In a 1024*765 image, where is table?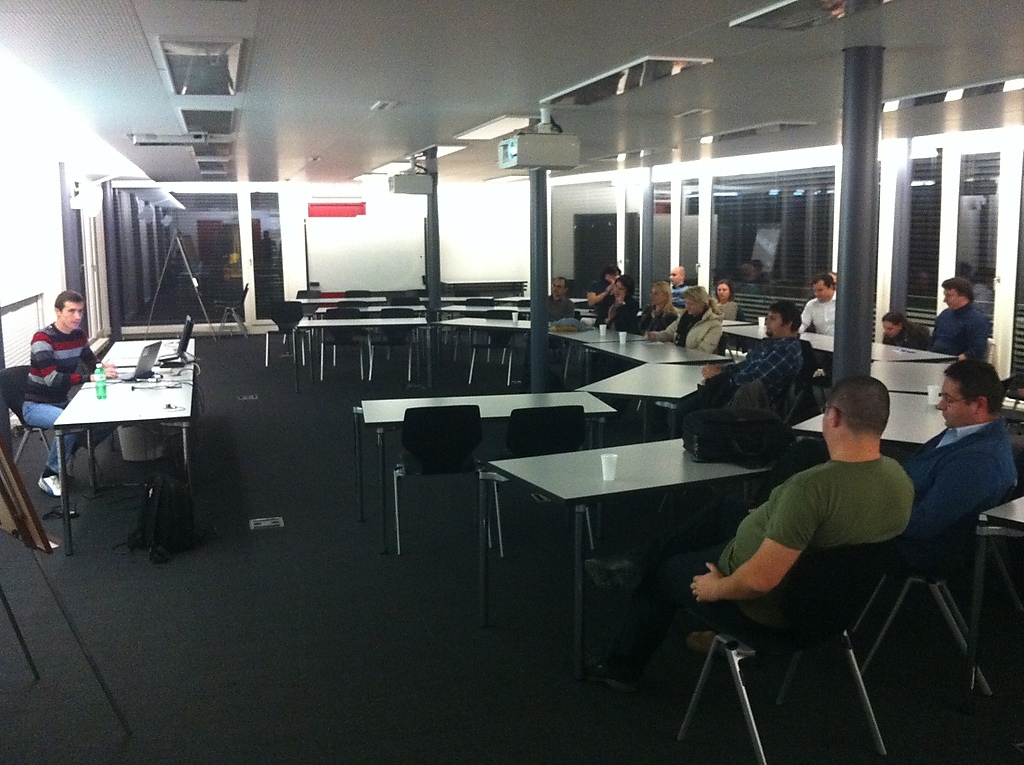
region(963, 489, 1023, 700).
